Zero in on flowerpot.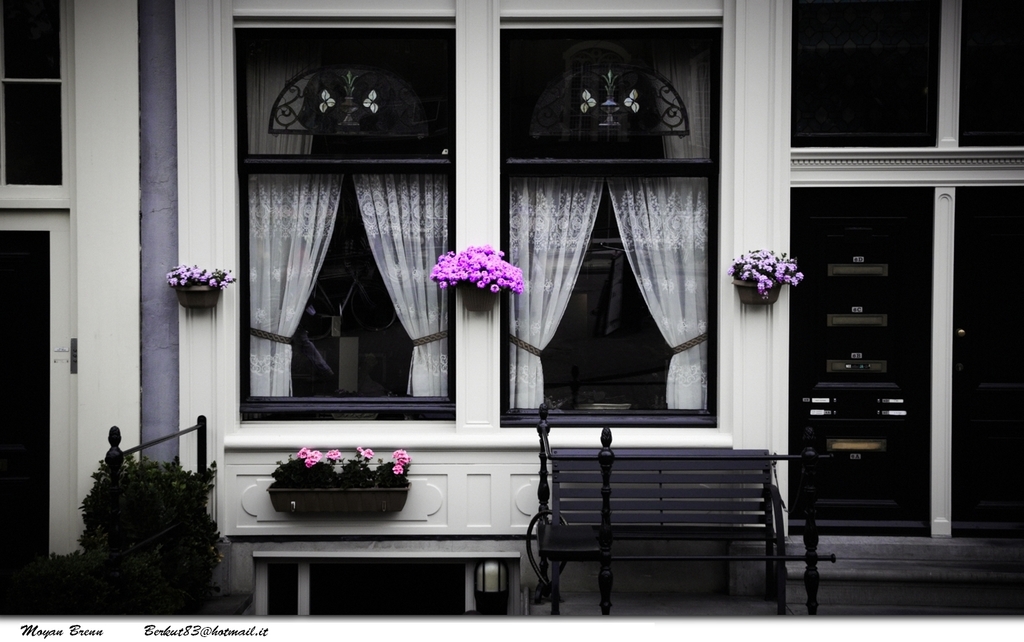
Zeroed in: (left=168, top=278, right=225, bottom=310).
